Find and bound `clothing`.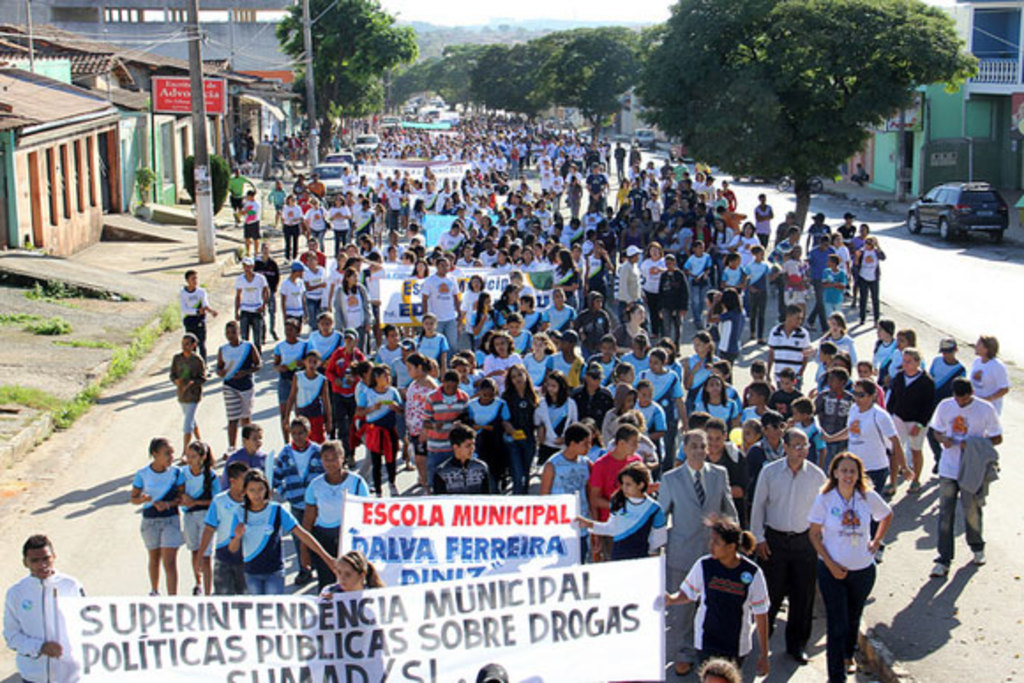
Bound: locate(629, 367, 683, 468).
